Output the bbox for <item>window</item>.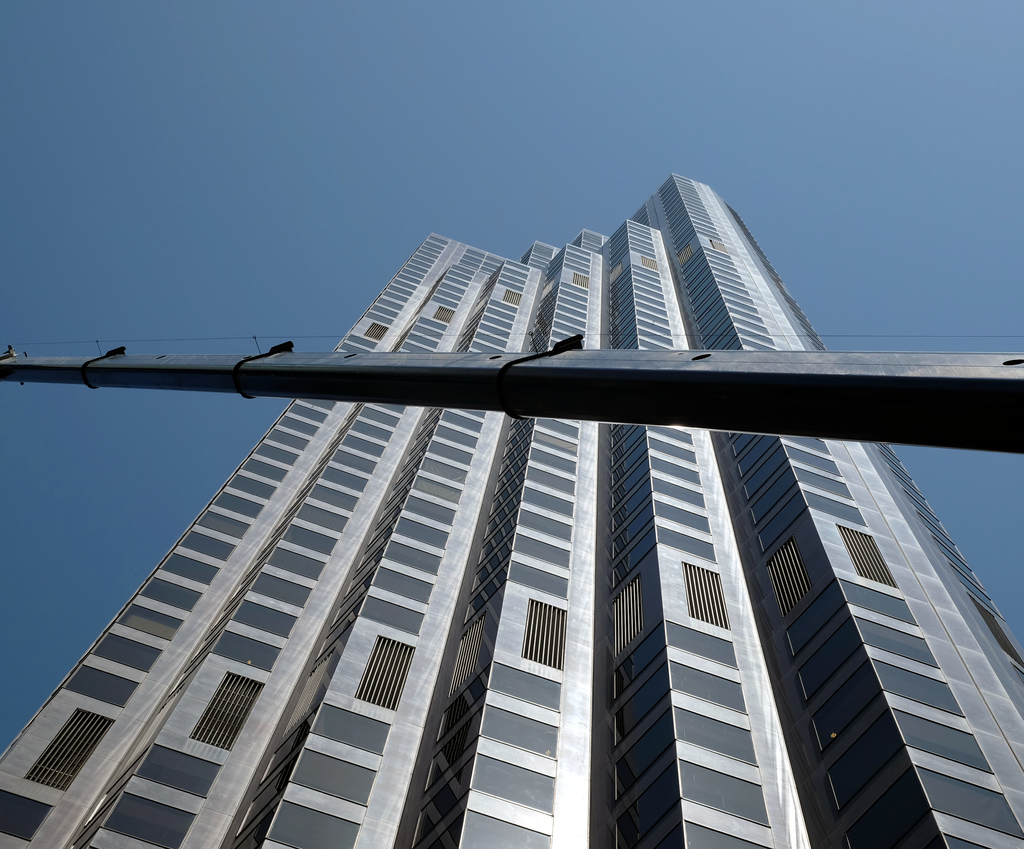
{"left": 847, "top": 767, "right": 1023, "bottom": 848}.
